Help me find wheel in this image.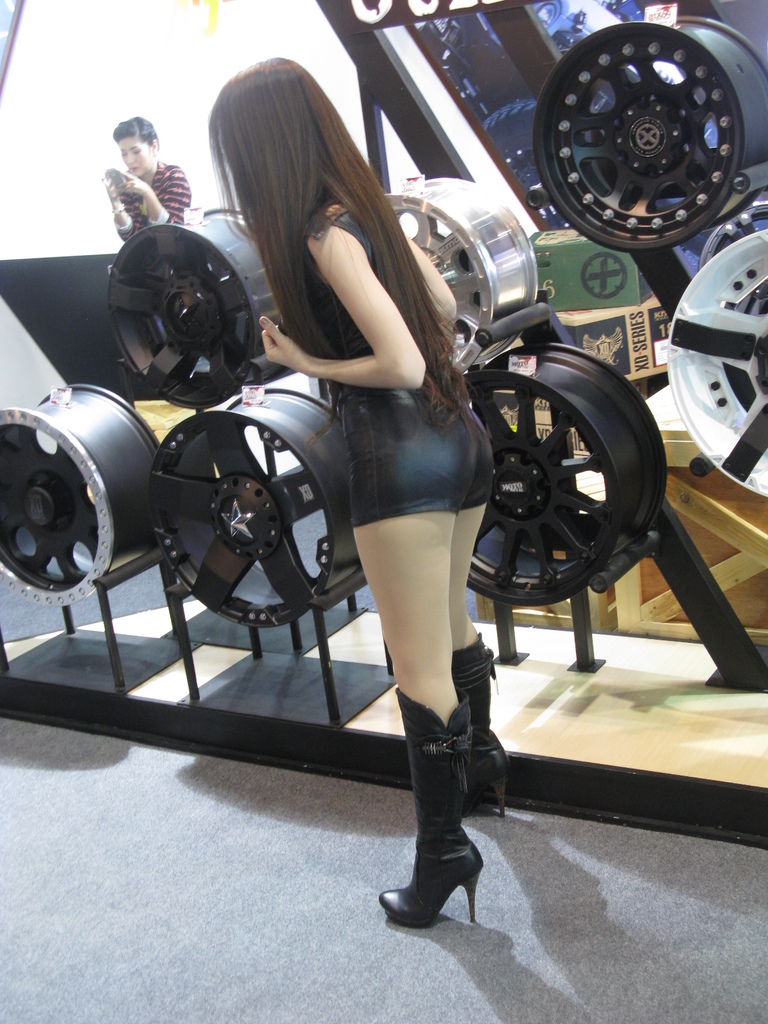
Found it: rect(104, 206, 282, 407).
